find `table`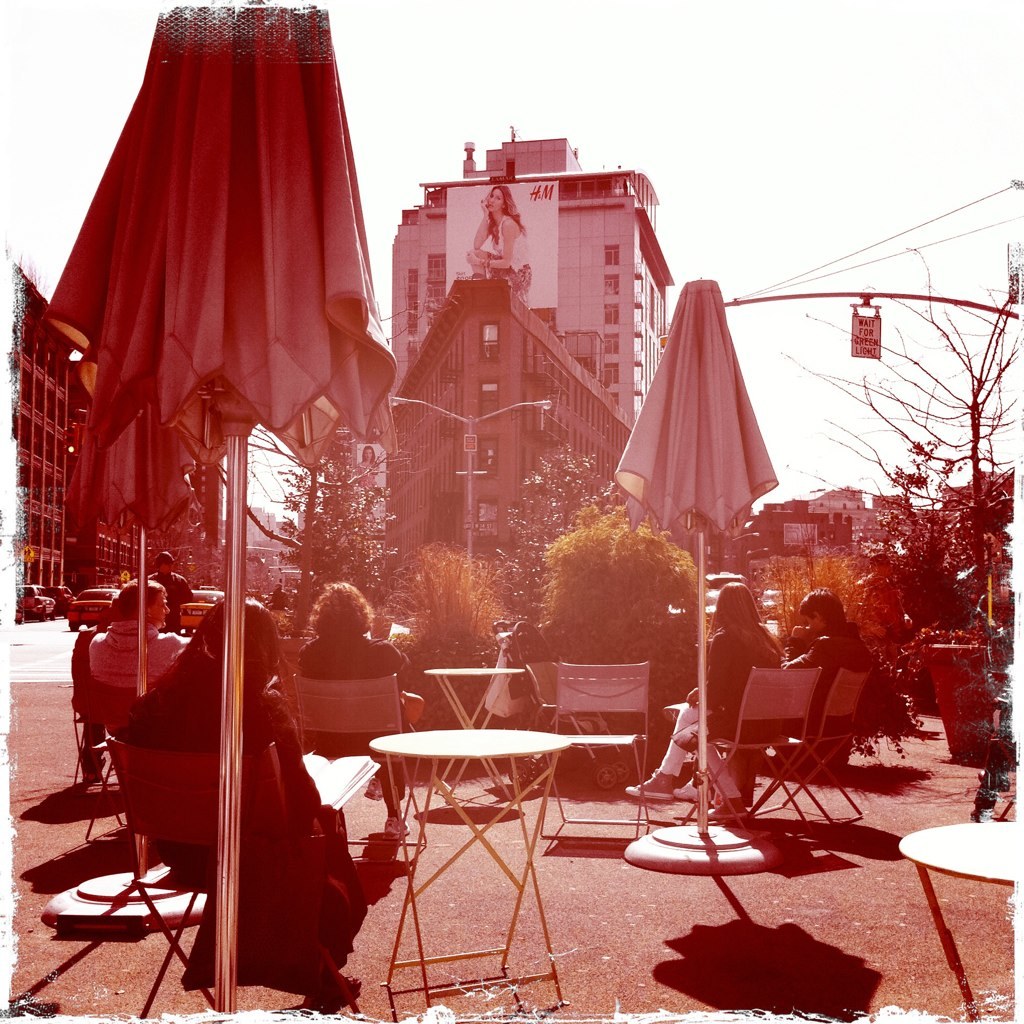
select_region(415, 657, 534, 817)
